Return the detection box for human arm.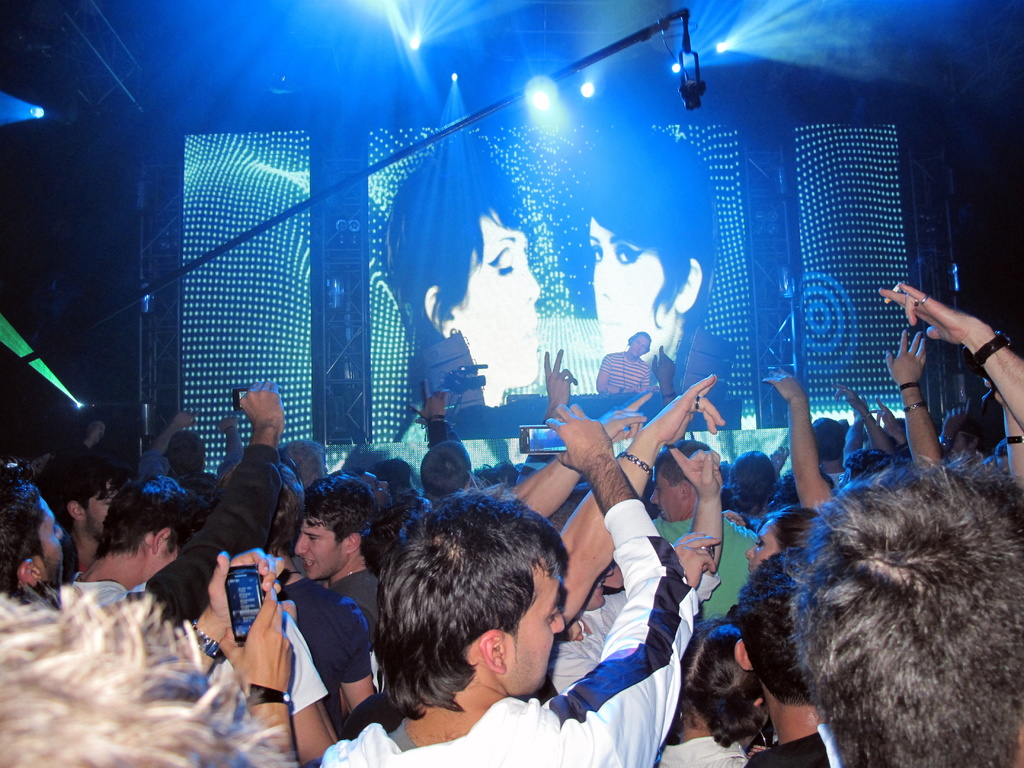
x1=212 y1=410 x2=246 y2=477.
